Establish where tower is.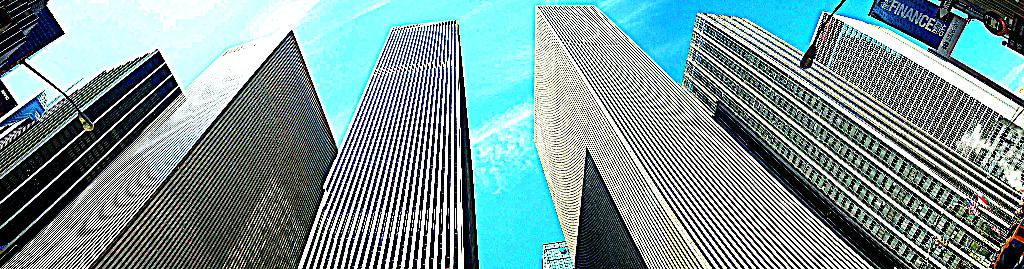
Established at left=0, top=29, right=340, bottom=268.
